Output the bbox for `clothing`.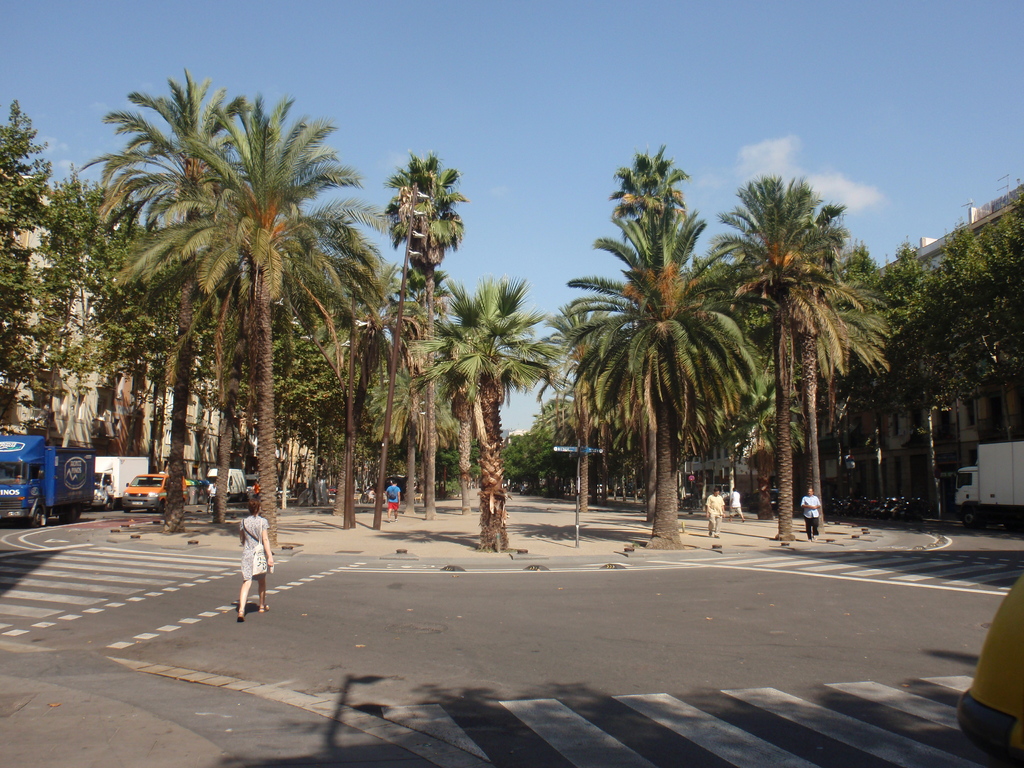
[left=385, top=484, right=401, bottom=513].
